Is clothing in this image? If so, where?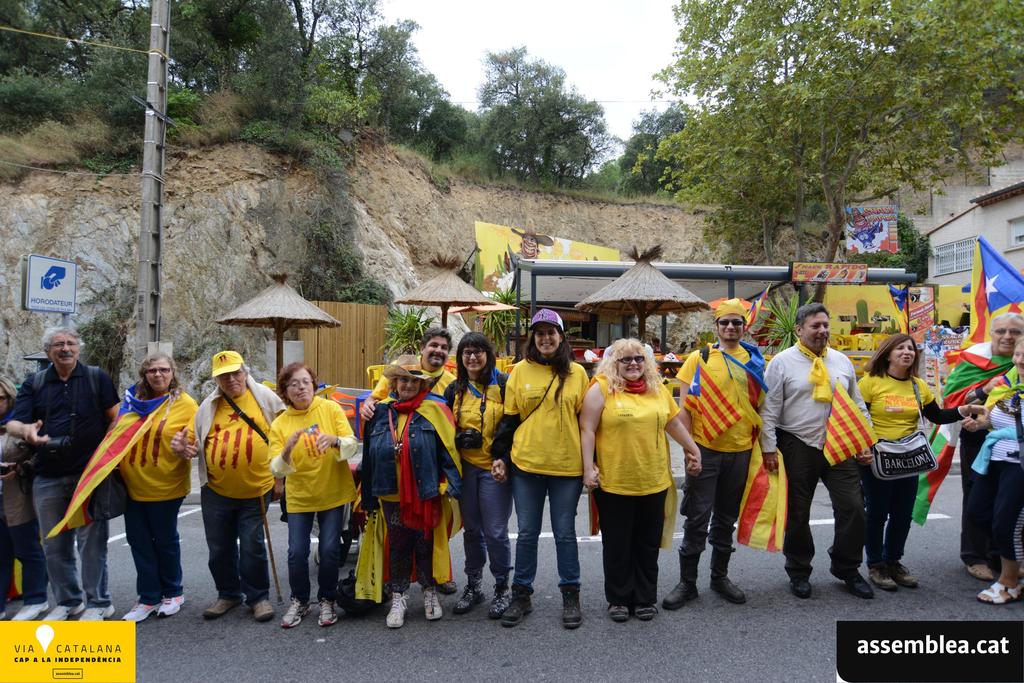
Yes, at 760,341,877,577.
